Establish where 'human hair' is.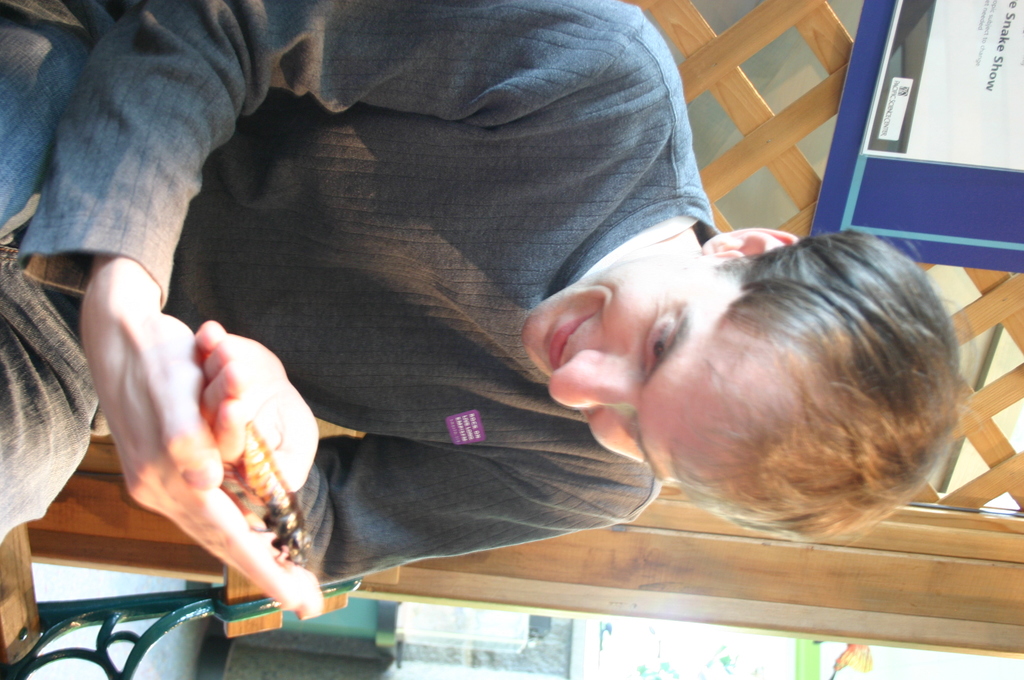
Established at x1=545, y1=254, x2=961, y2=547.
